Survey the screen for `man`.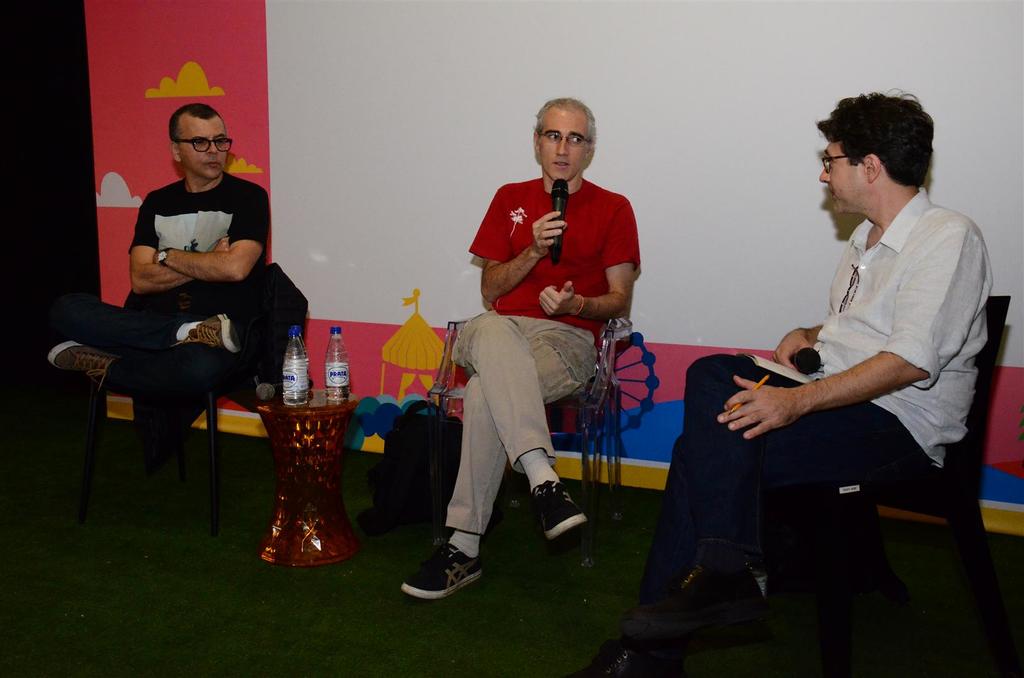
Survey found: <region>45, 100, 270, 537</region>.
